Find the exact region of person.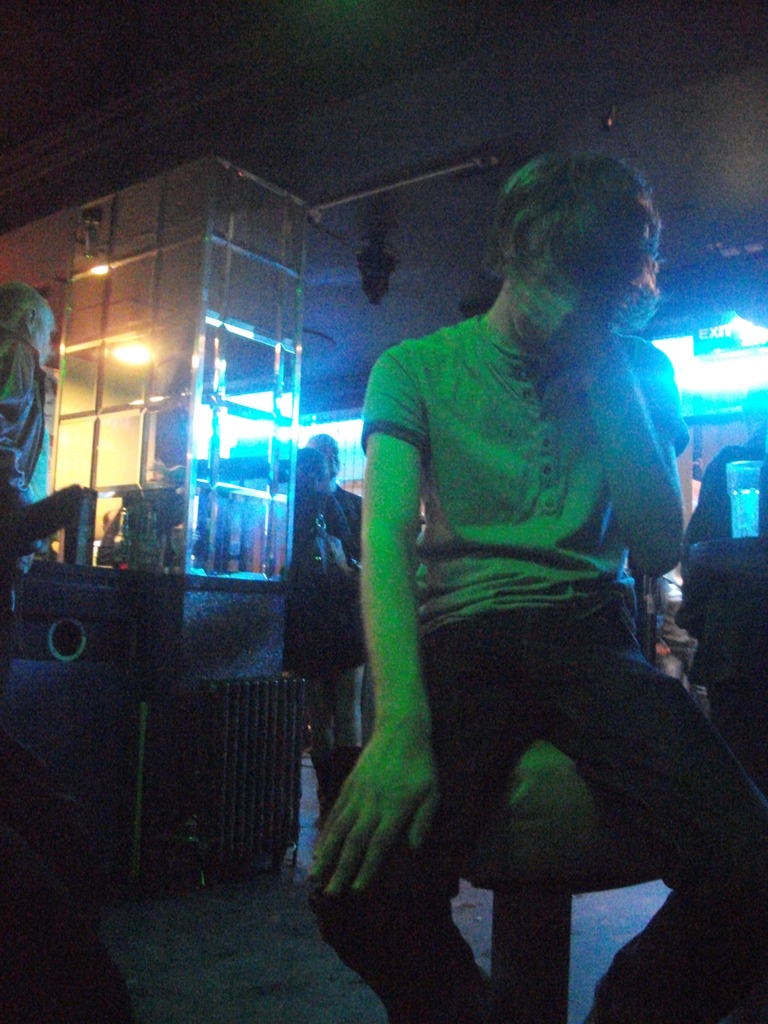
Exact region: x1=675, y1=424, x2=767, y2=805.
